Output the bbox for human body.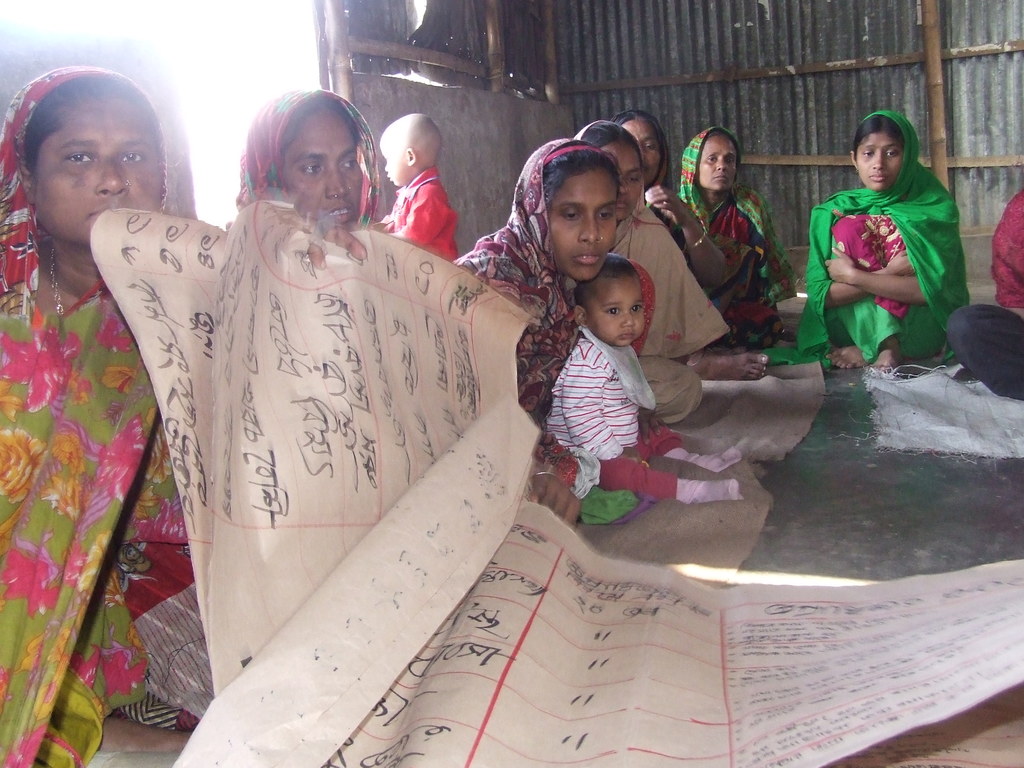
[0,227,216,767].
